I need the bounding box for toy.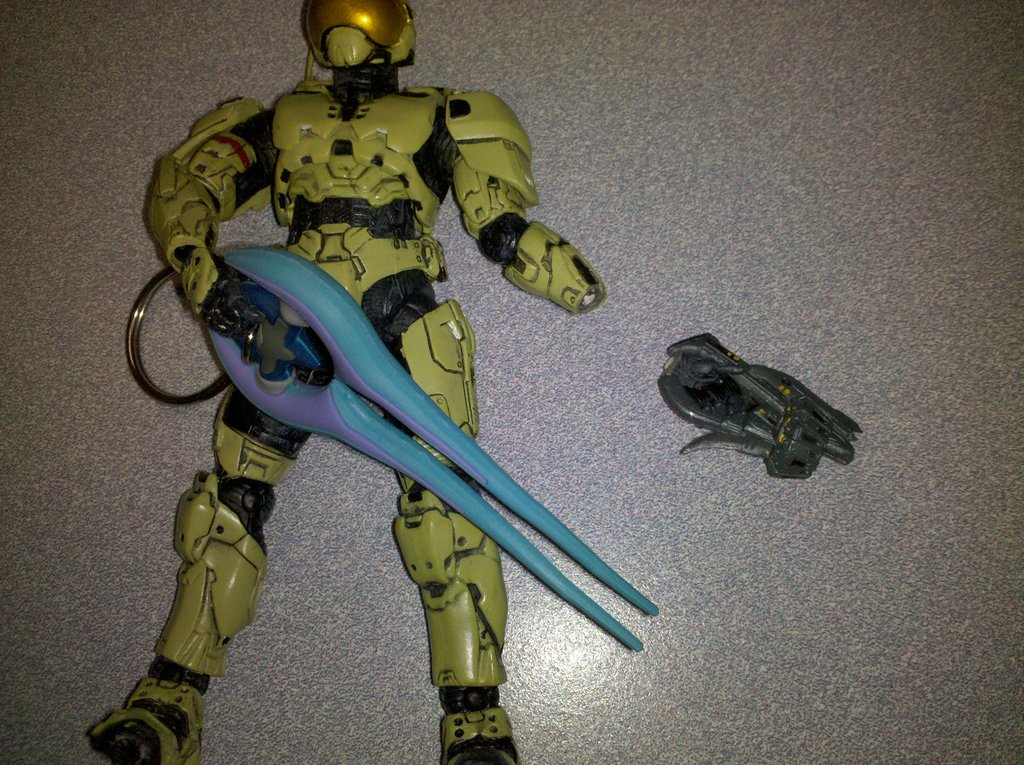
Here it is: locate(62, 0, 548, 764).
